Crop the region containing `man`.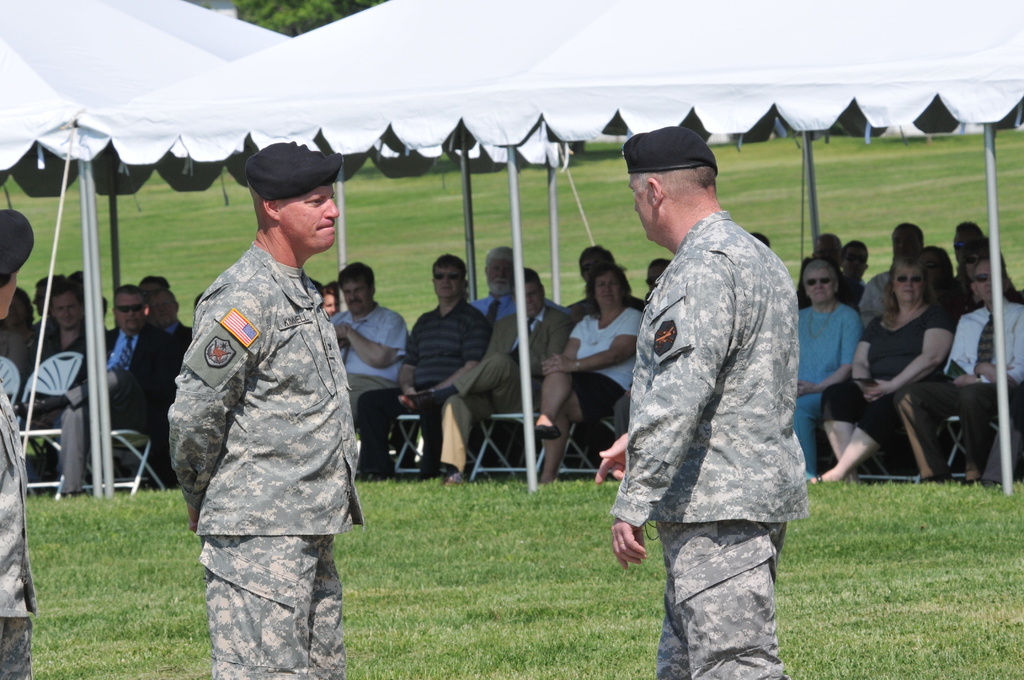
Crop region: x1=402 y1=257 x2=573 y2=473.
